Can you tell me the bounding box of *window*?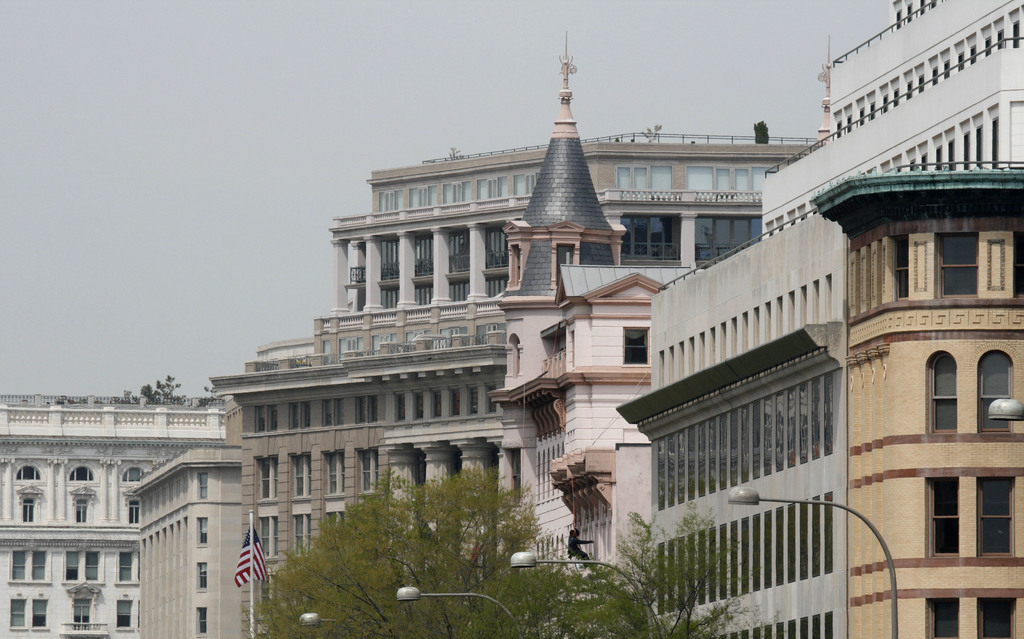
bbox=(319, 450, 344, 497).
